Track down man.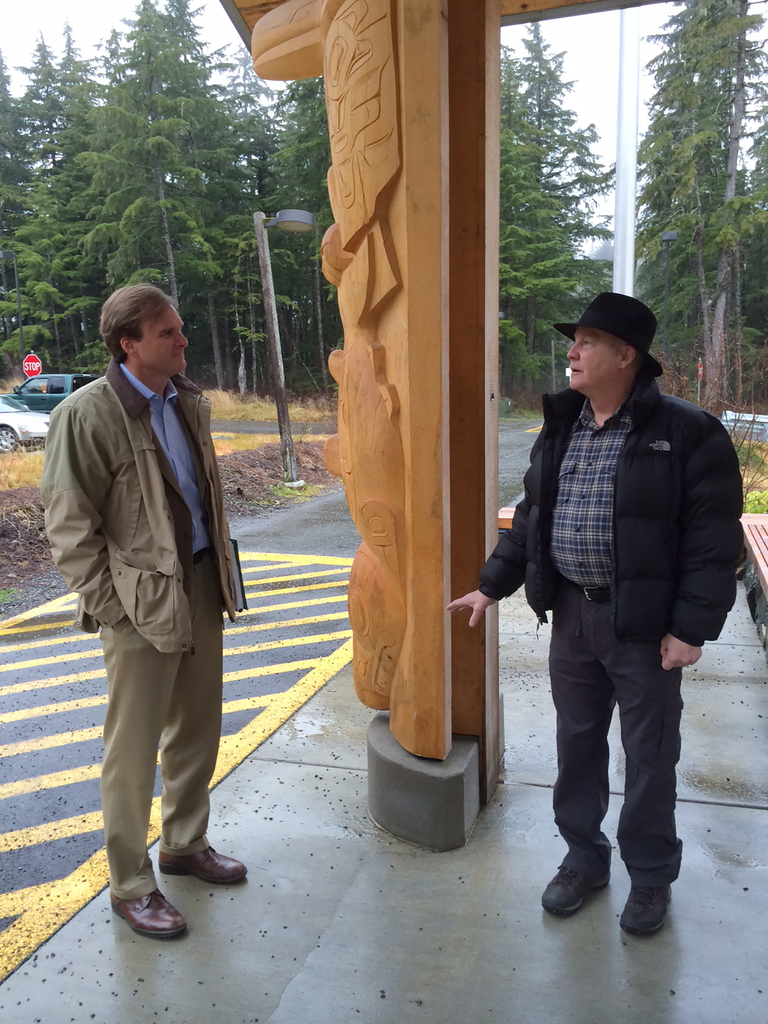
Tracked to box(41, 284, 256, 938).
